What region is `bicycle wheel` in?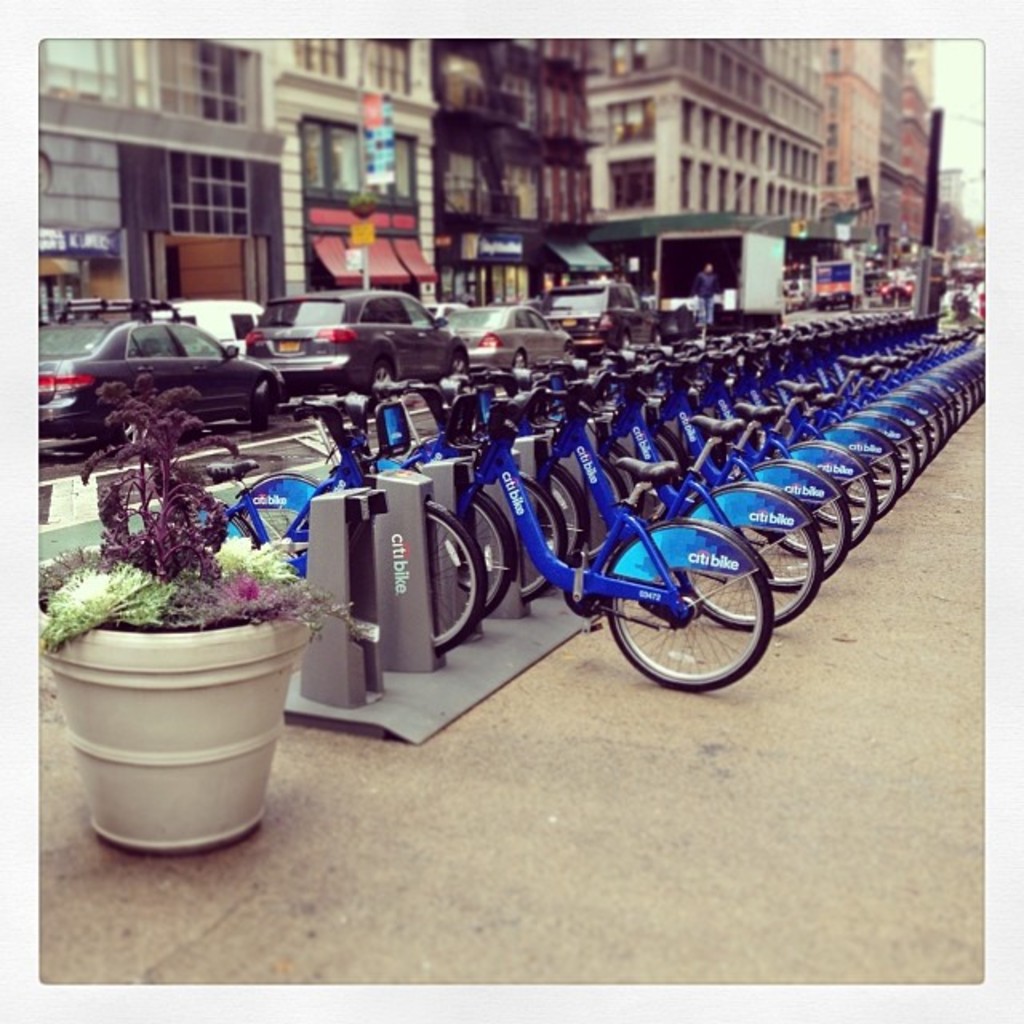
crop(608, 440, 634, 514).
